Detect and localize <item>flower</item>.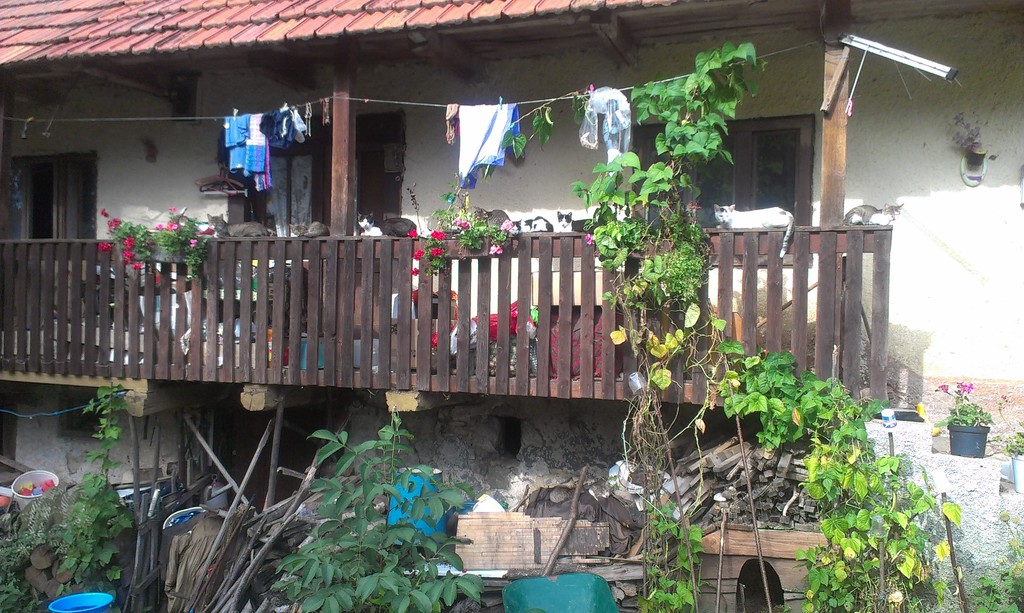
Localized at 166, 223, 177, 232.
